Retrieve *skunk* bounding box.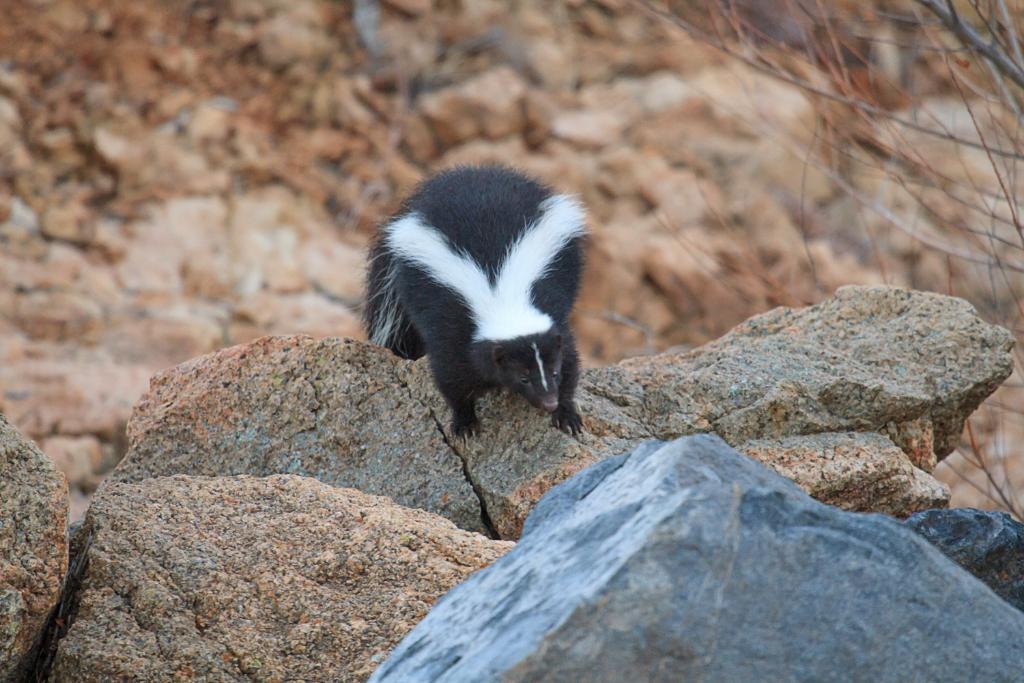
Bounding box: 339,152,602,447.
